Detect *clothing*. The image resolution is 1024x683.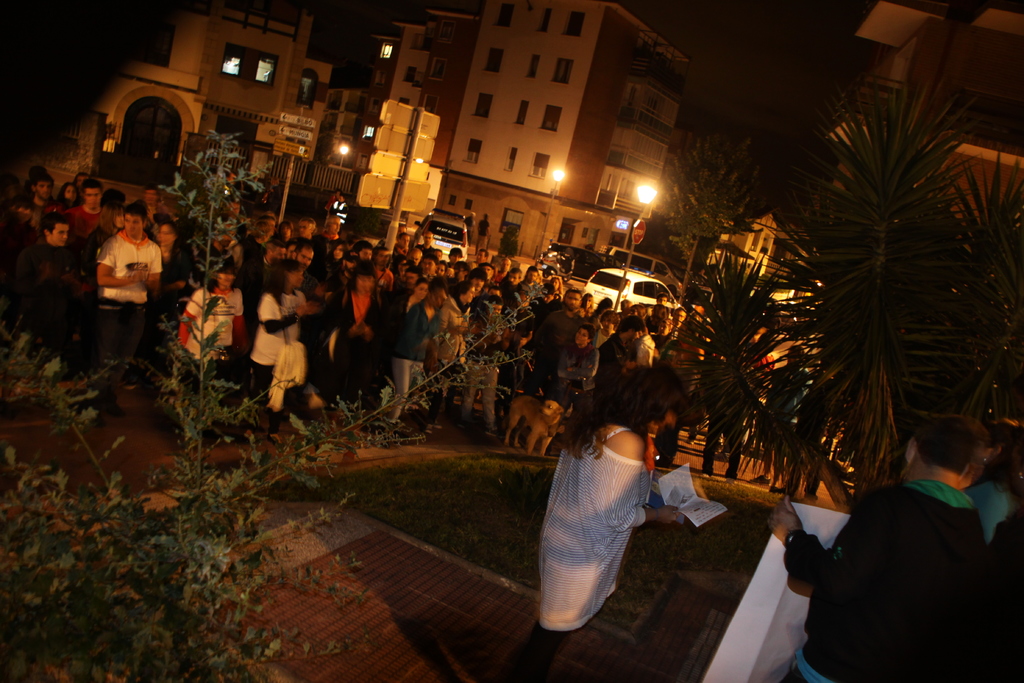
region(388, 297, 434, 403).
